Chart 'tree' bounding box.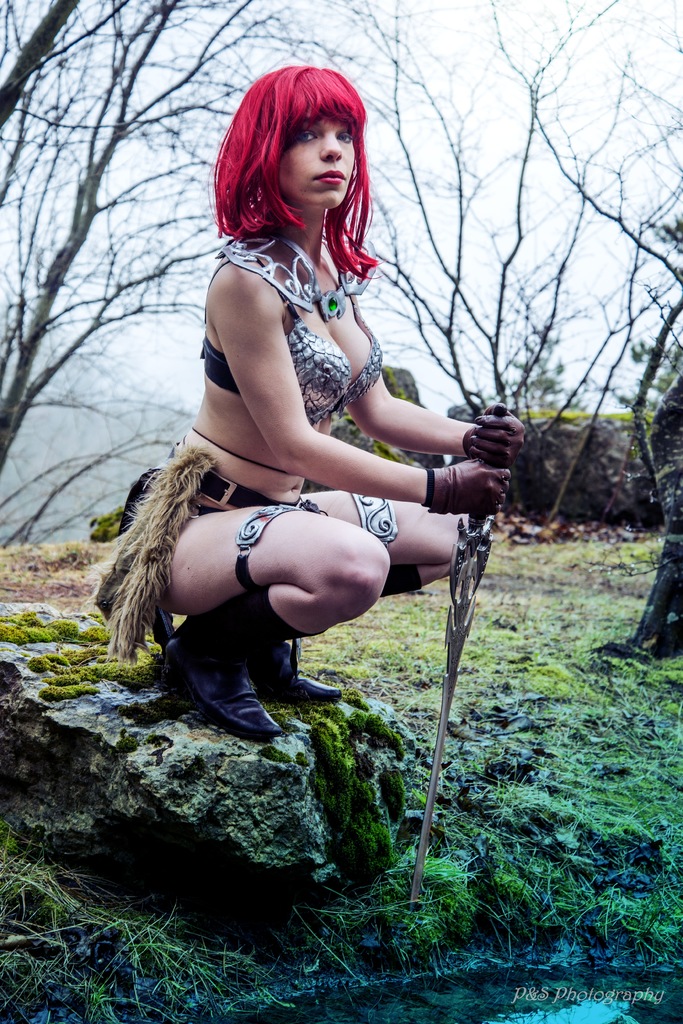
Charted: <region>30, 33, 204, 595</region>.
